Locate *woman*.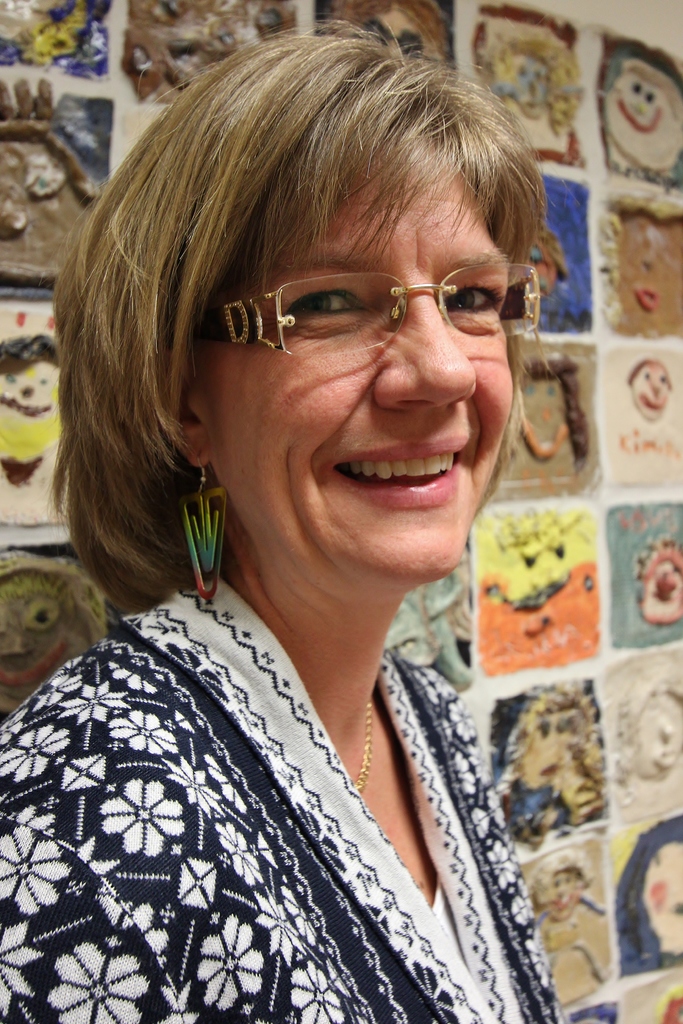
Bounding box: pyautogui.locateOnScreen(0, 10, 569, 1020).
